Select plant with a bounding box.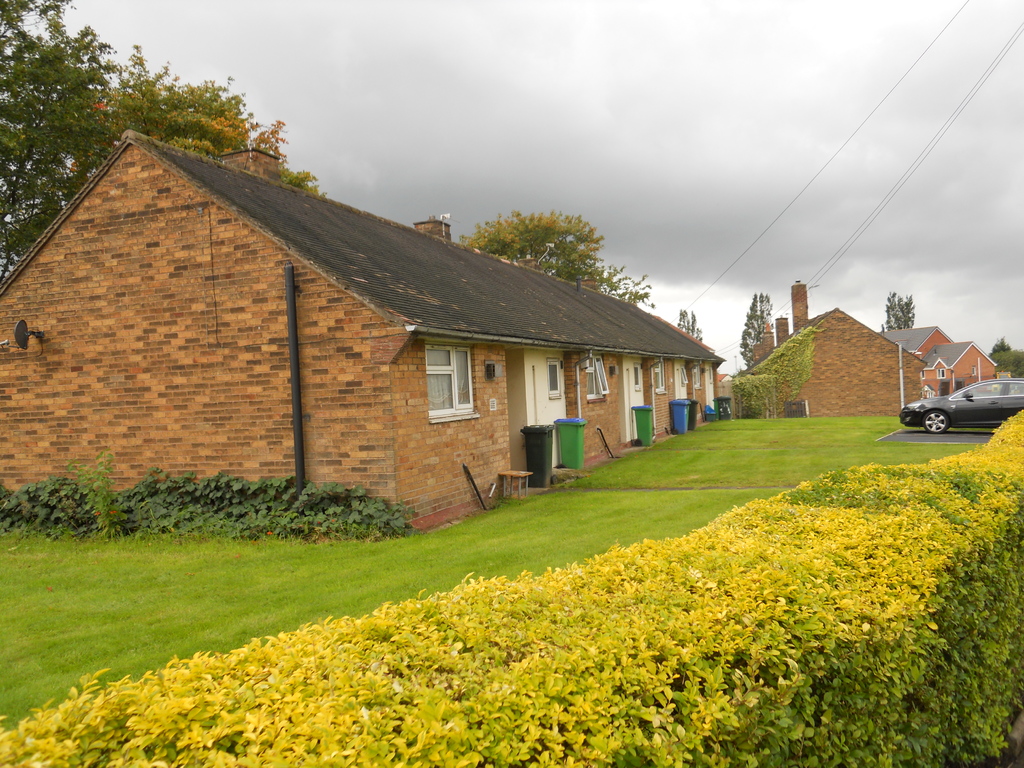
1:466:426:544.
